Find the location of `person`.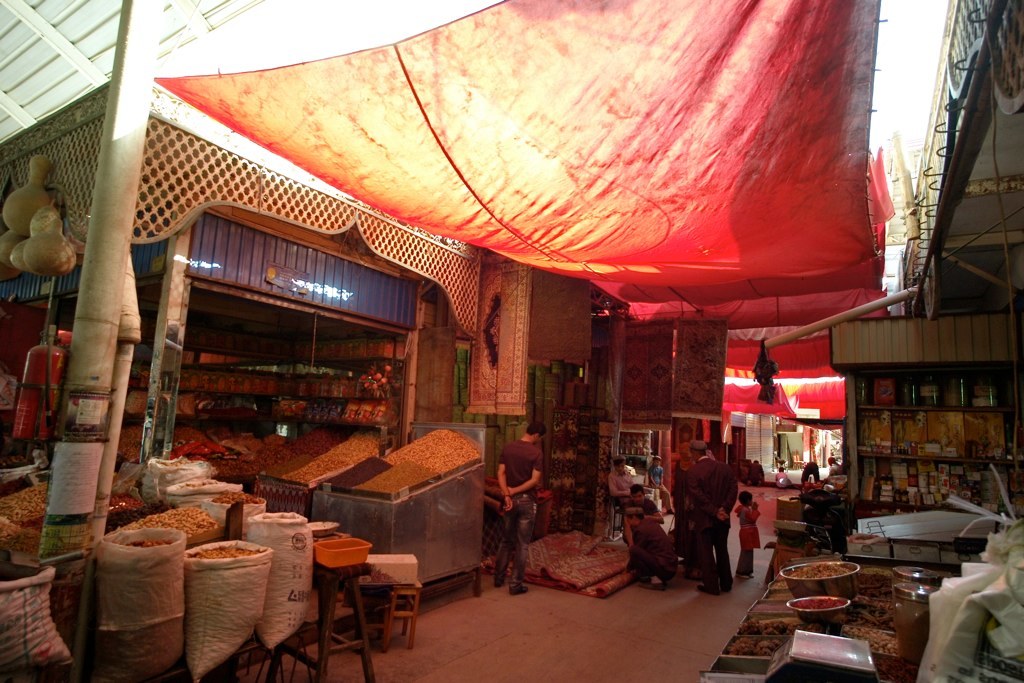
Location: (x1=497, y1=419, x2=555, y2=596).
